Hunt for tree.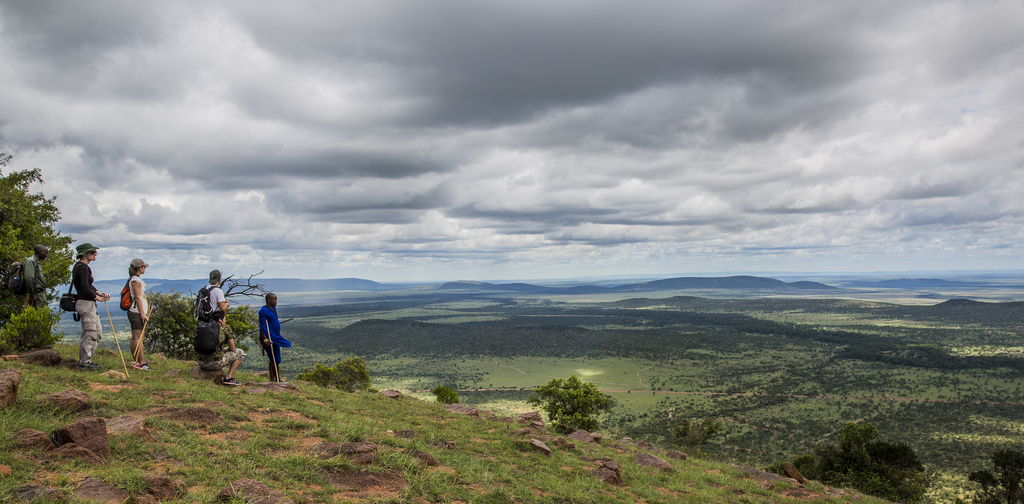
Hunted down at box(795, 425, 929, 503).
